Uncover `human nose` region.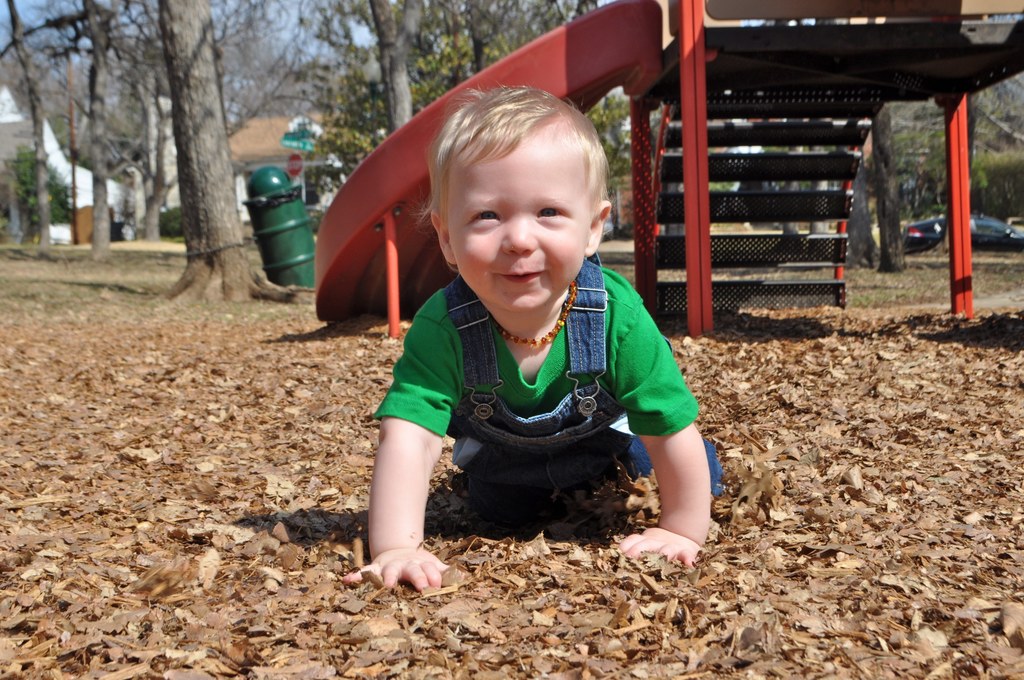
Uncovered: region(502, 215, 536, 254).
